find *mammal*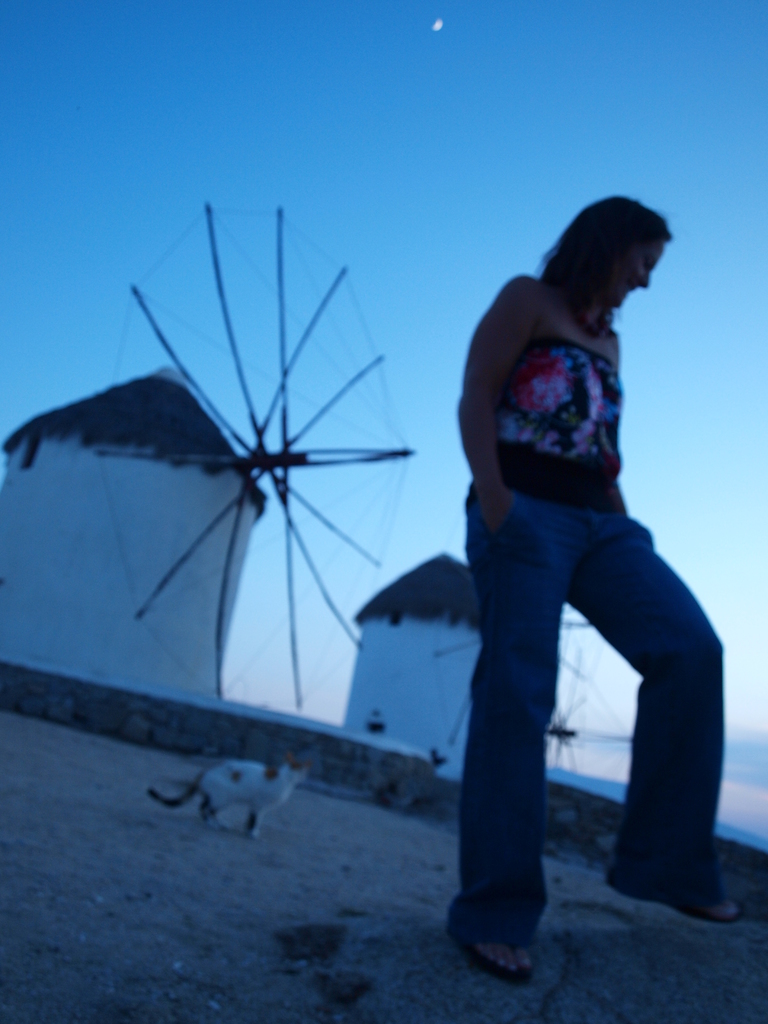
bbox(392, 196, 721, 963)
